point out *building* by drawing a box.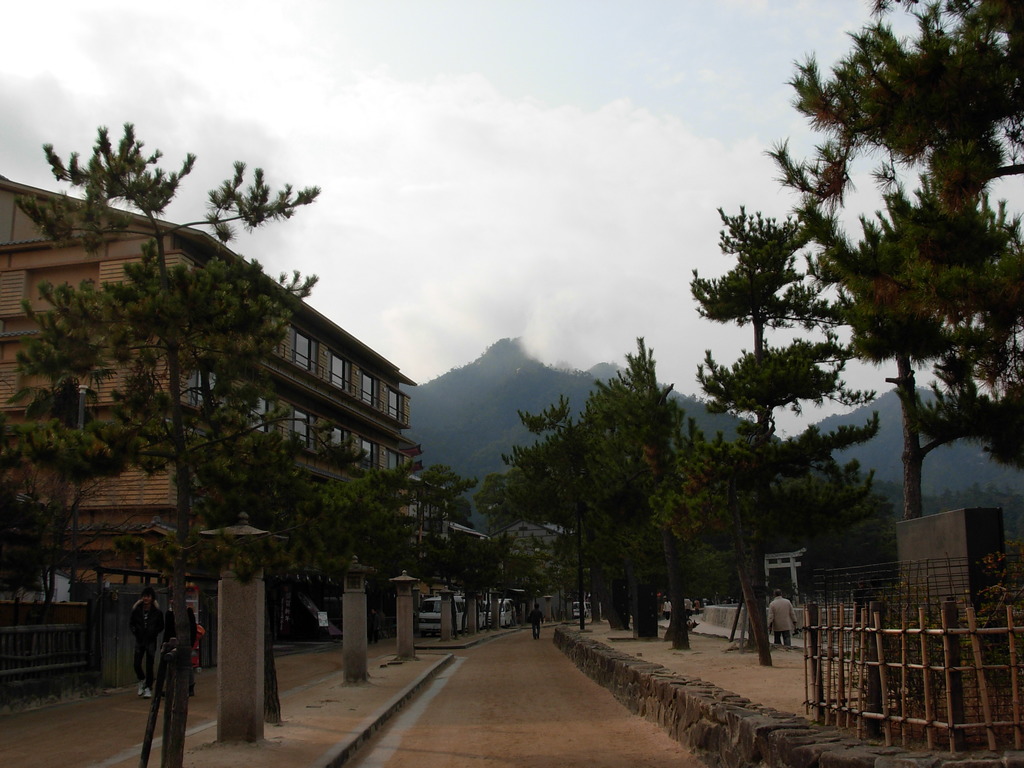
<box>0,179,420,653</box>.
